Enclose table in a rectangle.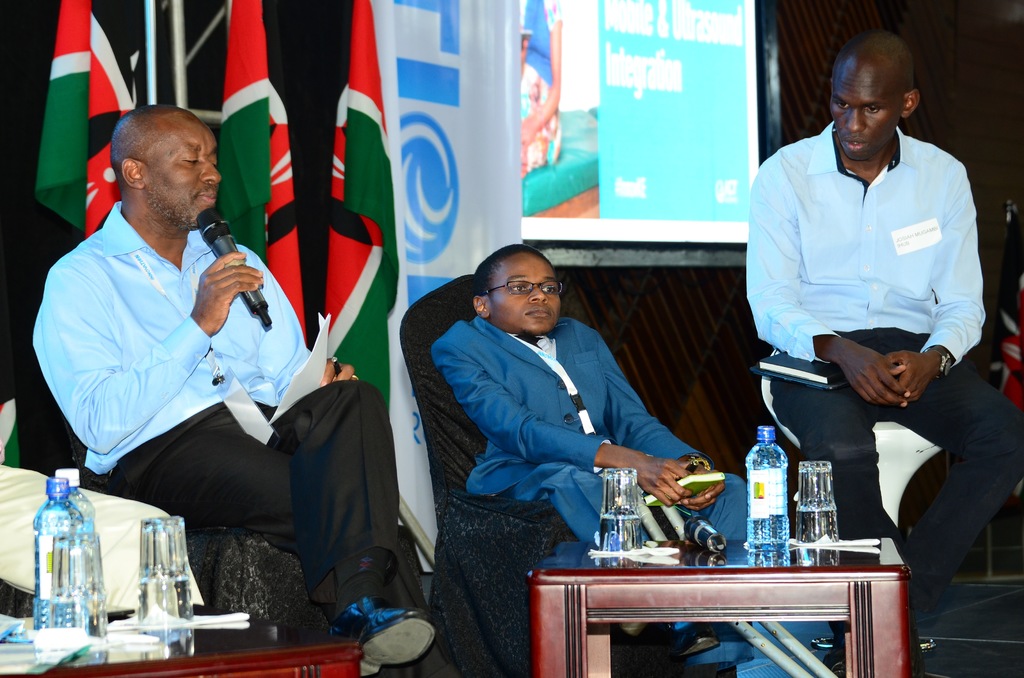
select_region(0, 603, 358, 677).
